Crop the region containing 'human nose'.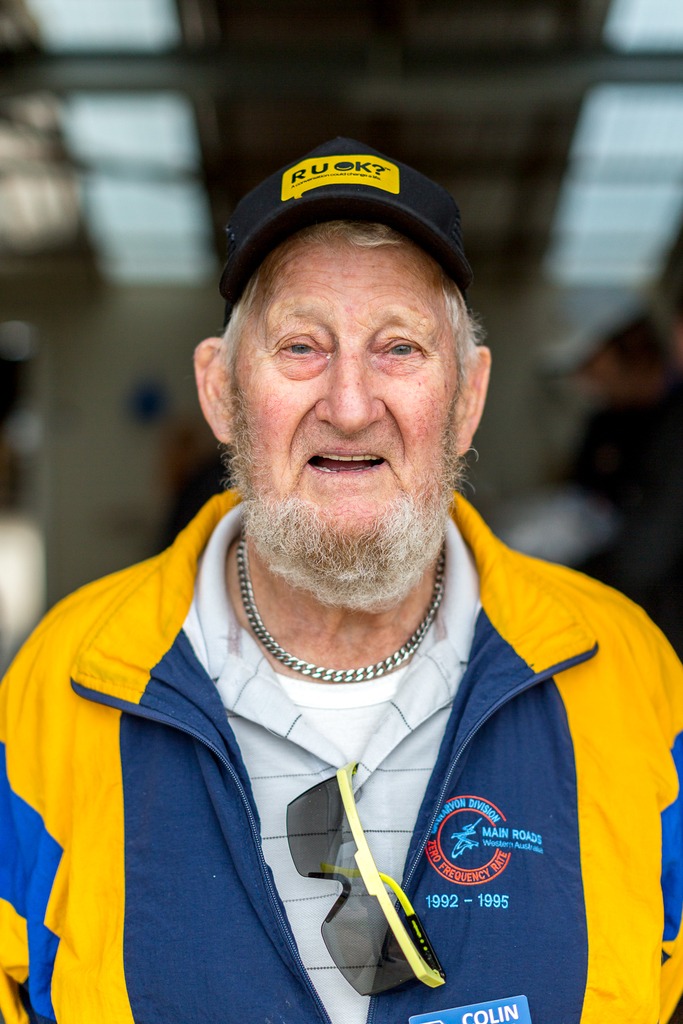
Crop region: (310,351,385,430).
